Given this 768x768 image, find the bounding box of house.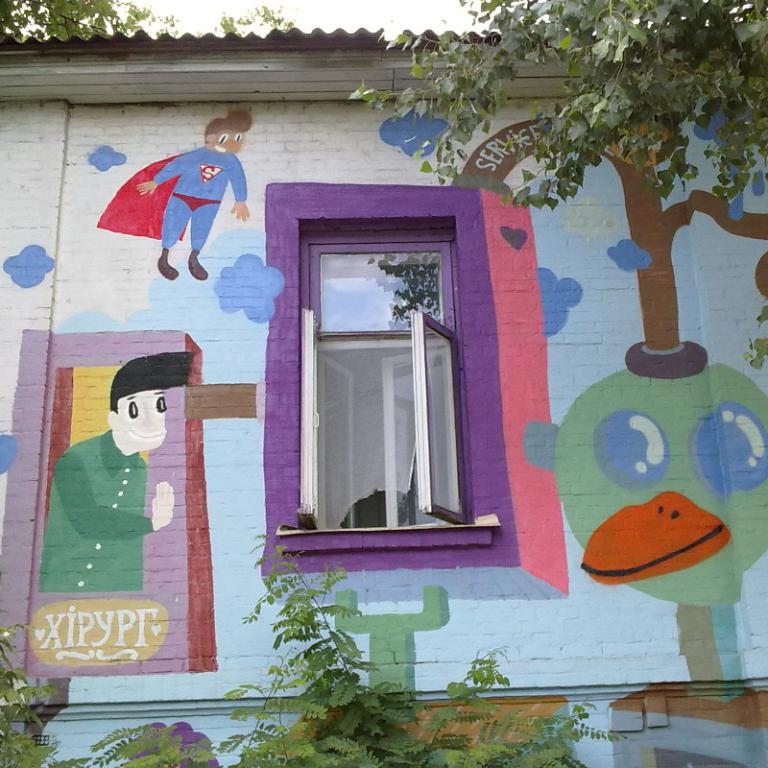
rect(0, 33, 767, 767).
